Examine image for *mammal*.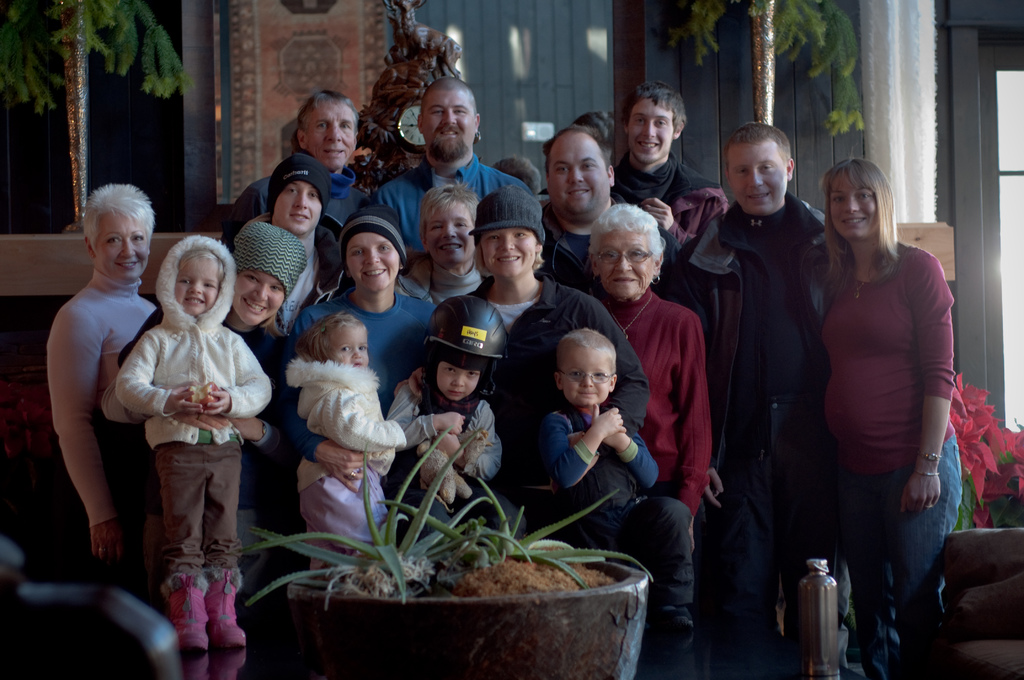
Examination result: 584,199,712,539.
